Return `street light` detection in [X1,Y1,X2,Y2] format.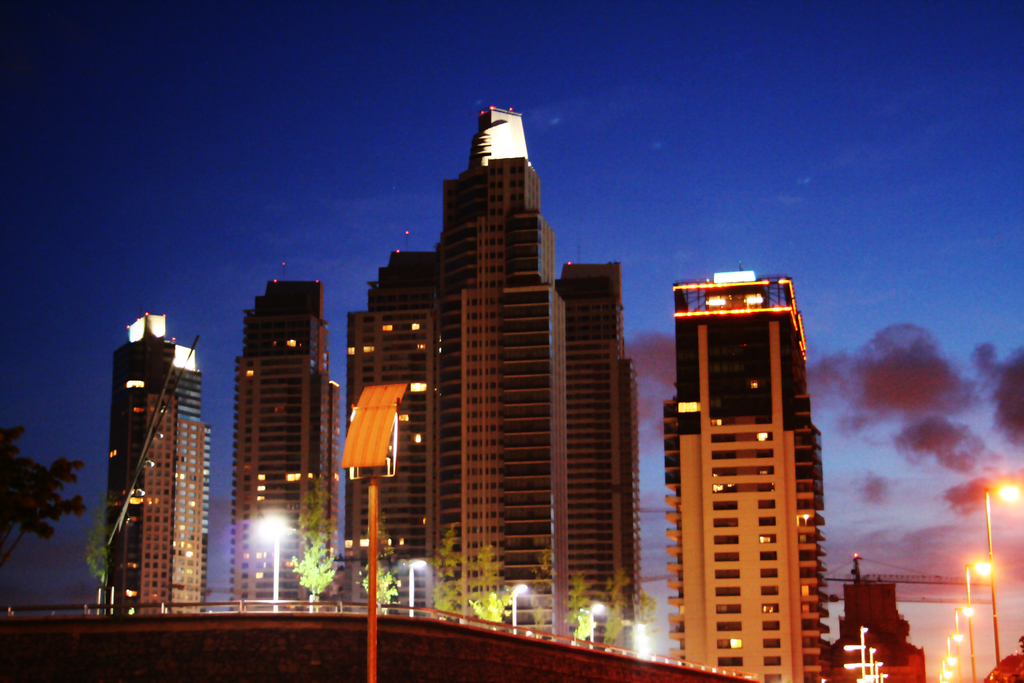
[945,635,960,680].
